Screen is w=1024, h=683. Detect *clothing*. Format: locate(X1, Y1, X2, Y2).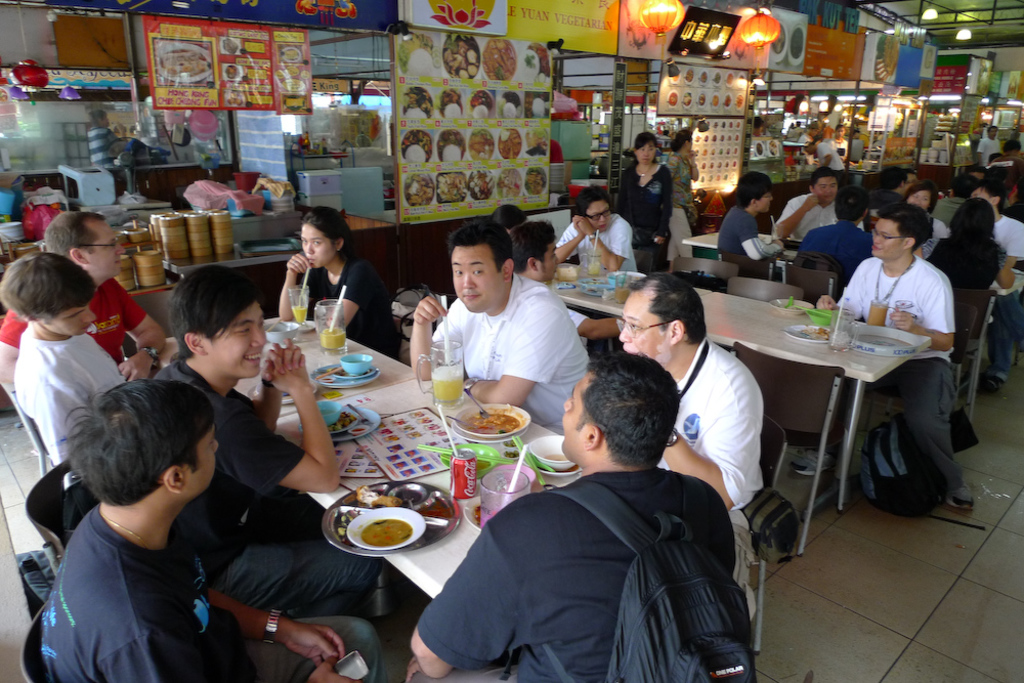
locate(606, 159, 670, 244).
